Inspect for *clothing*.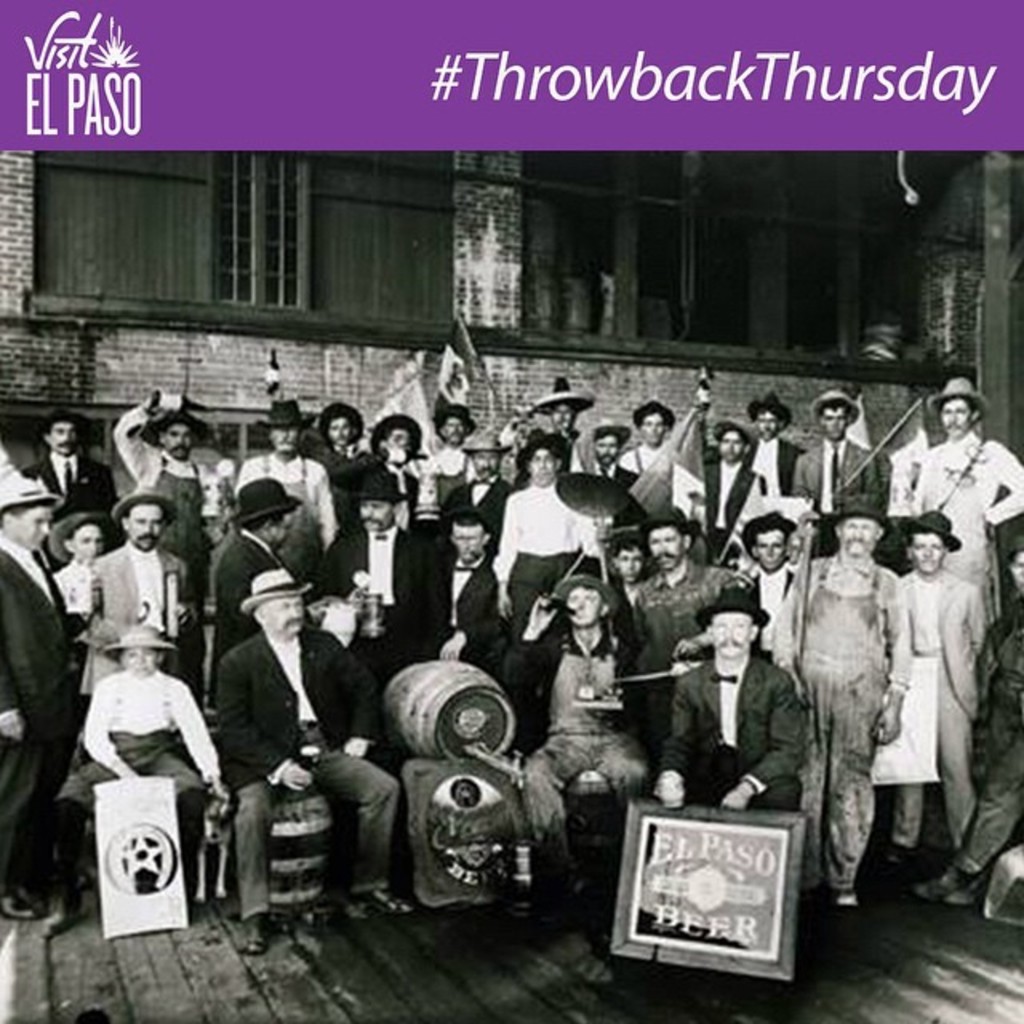
Inspection: l=781, t=445, r=885, b=512.
